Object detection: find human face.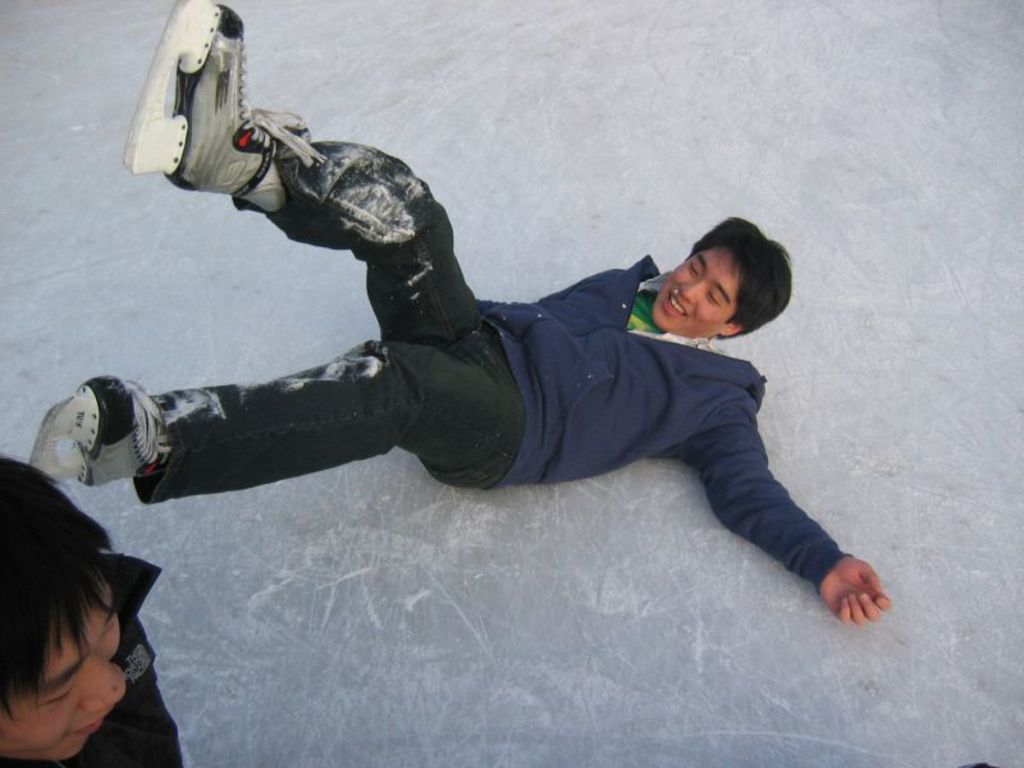
[0,575,127,767].
